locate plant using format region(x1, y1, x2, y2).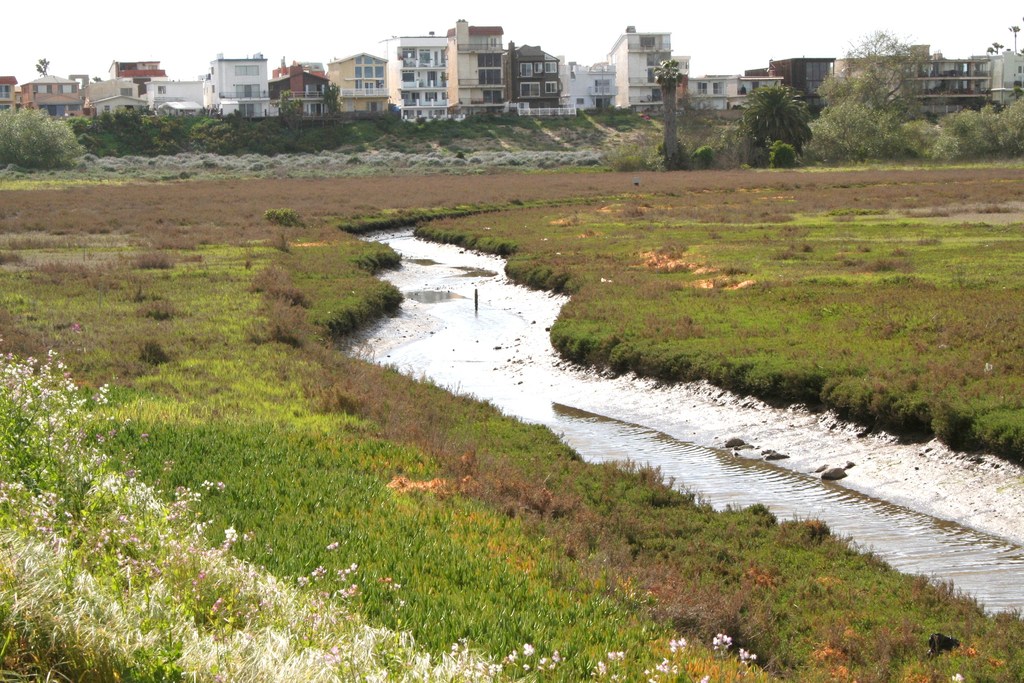
region(0, 350, 763, 682).
